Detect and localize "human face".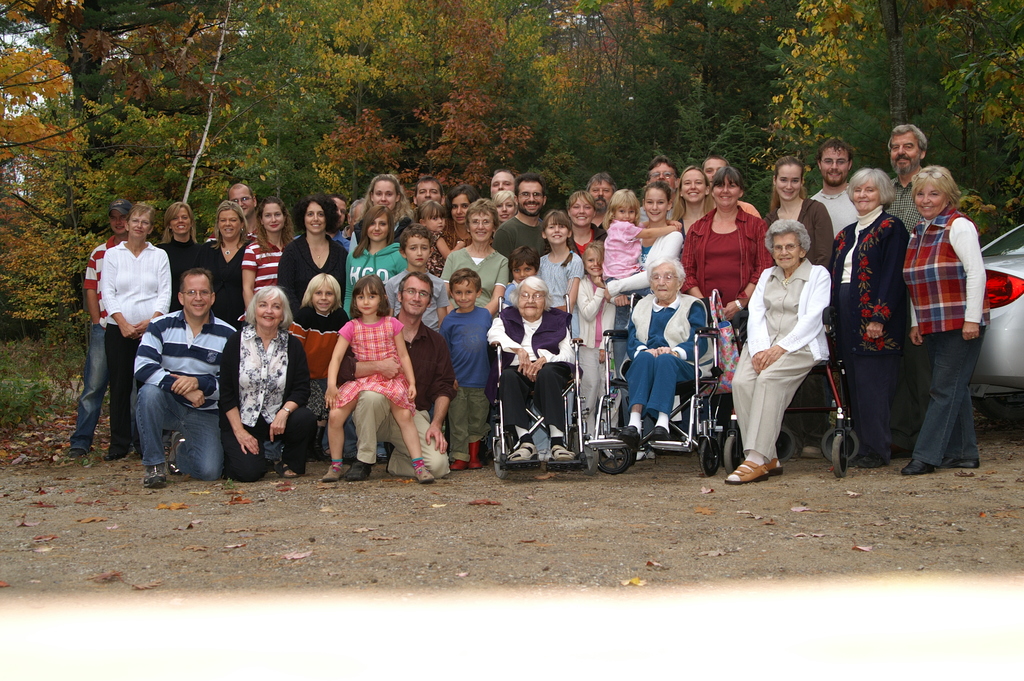
Localized at (257, 295, 281, 327).
